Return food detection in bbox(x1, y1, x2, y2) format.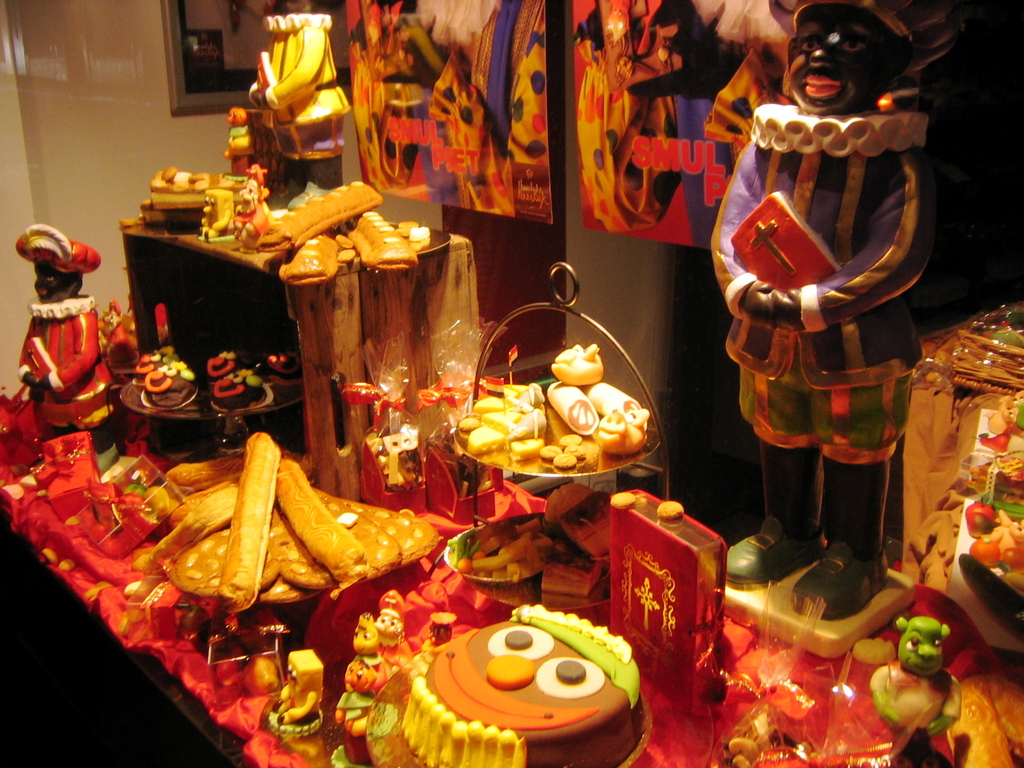
bbox(211, 346, 259, 416).
